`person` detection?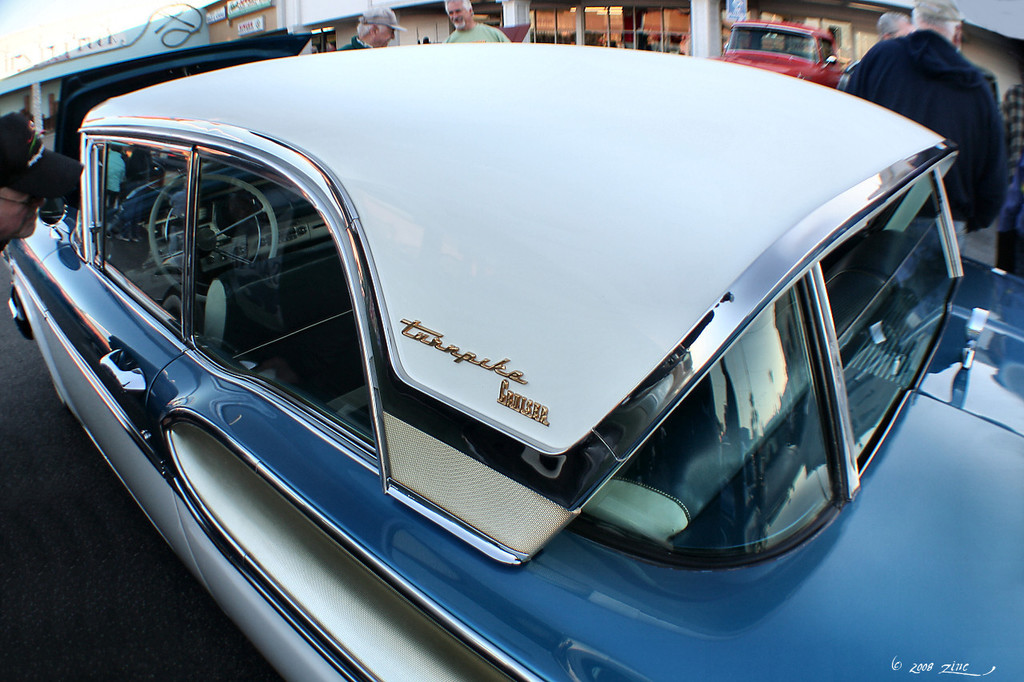
<region>333, 6, 406, 54</region>
